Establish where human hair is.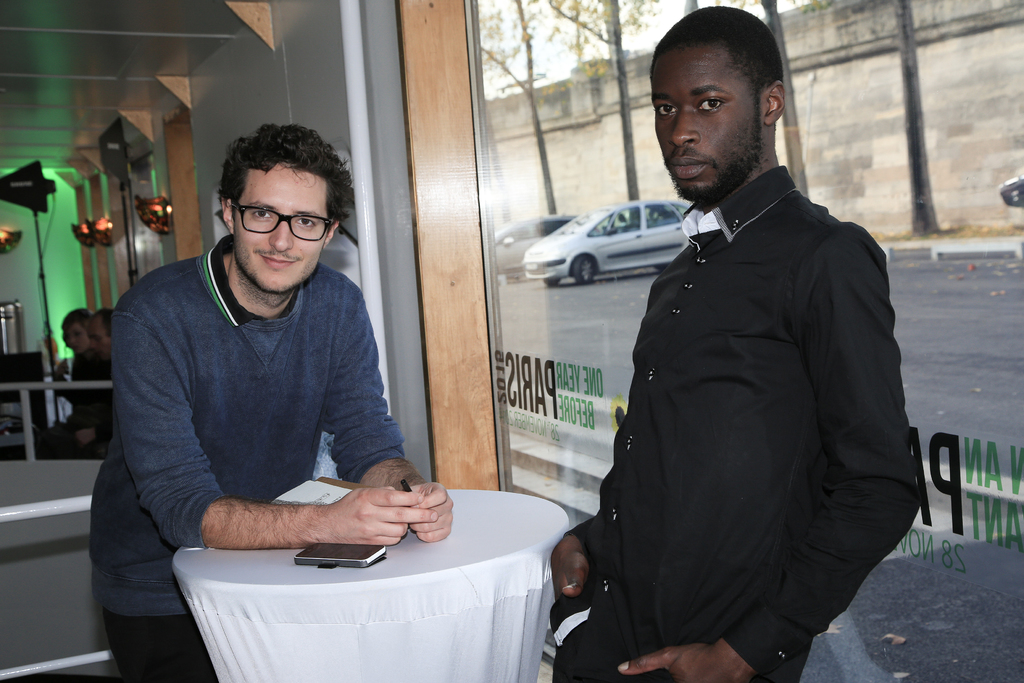
Established at 207, 116, 339, 261.
